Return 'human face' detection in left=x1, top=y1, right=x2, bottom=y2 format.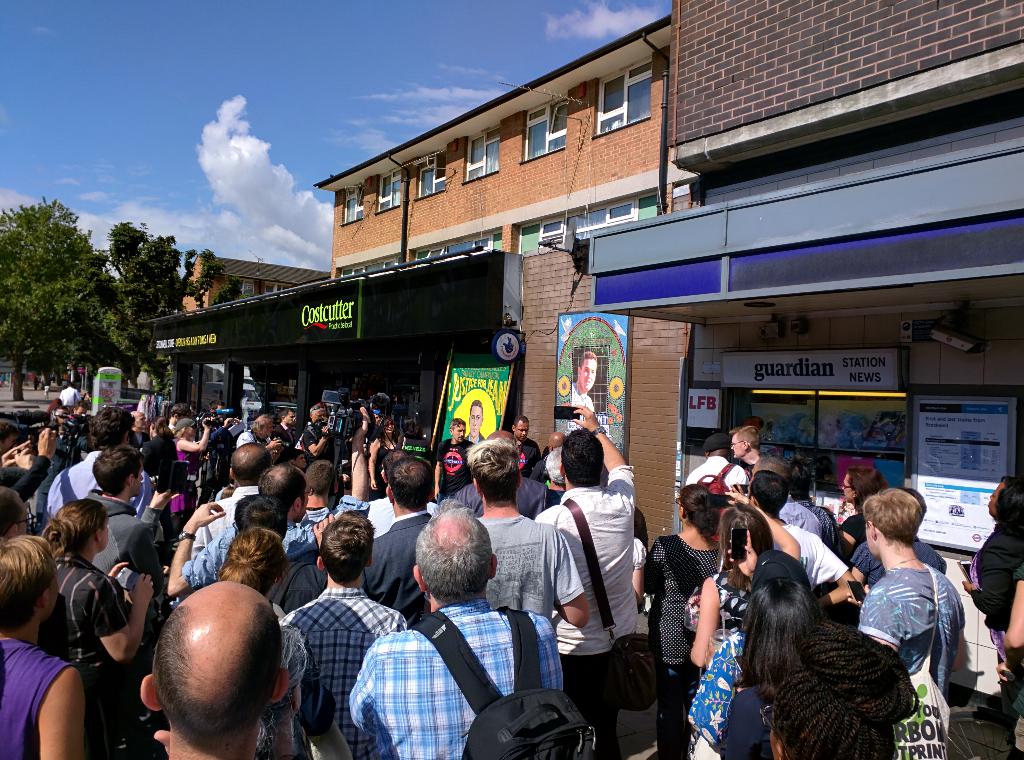
left=135, top=460, right=147, bottom=496.
